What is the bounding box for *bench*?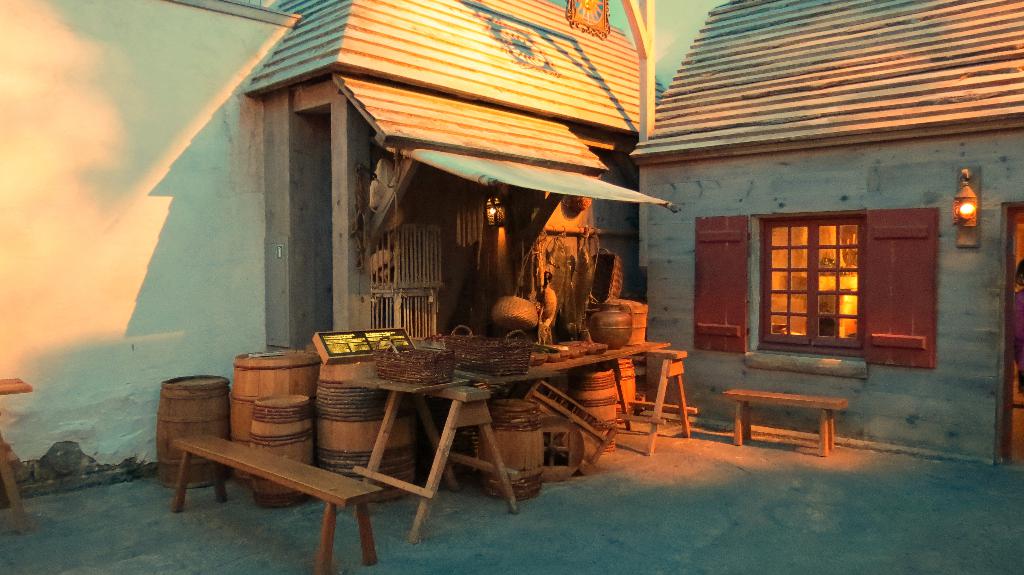
[724,385,868,452].
